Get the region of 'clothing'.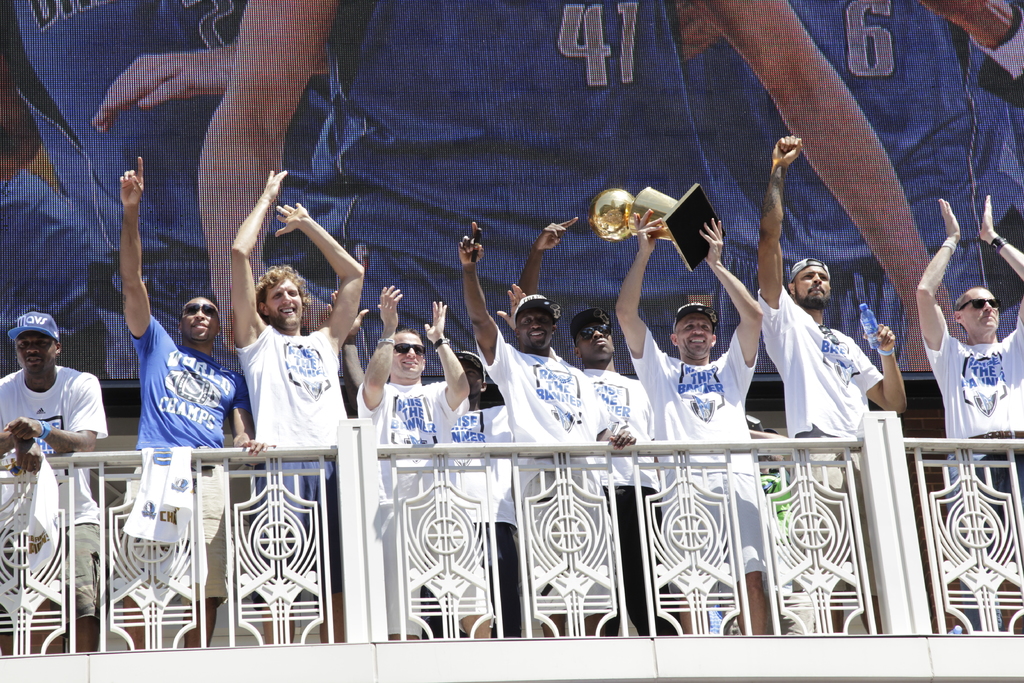
left=0, top=364, right=109, bottom=614.
